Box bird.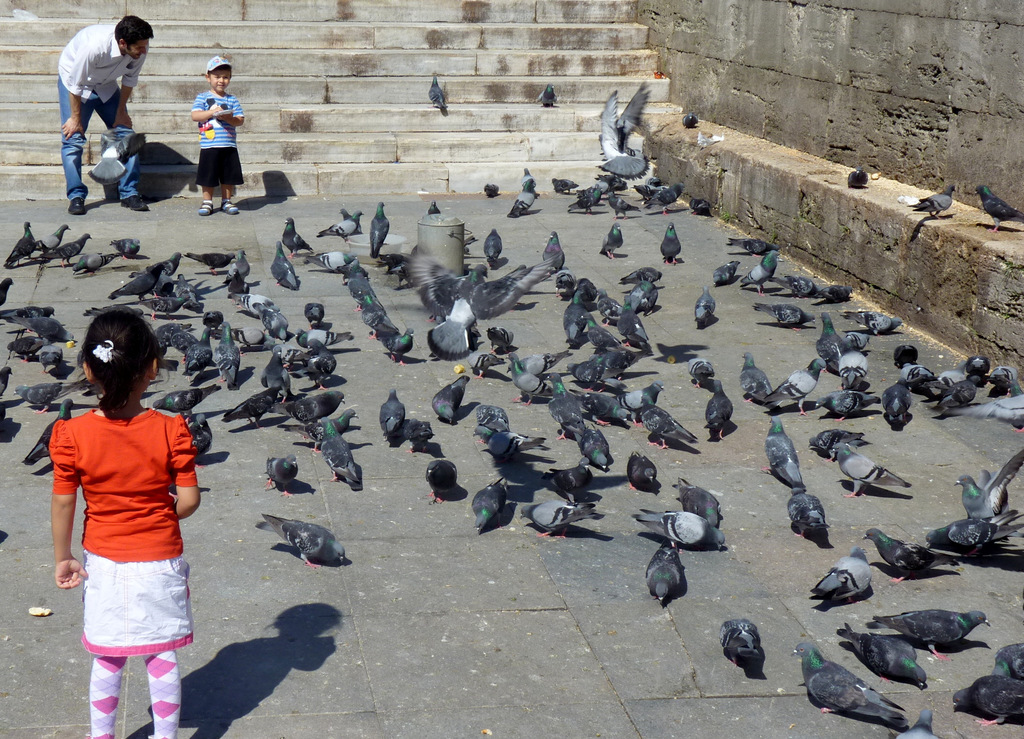
left=339, top=209, right=367, bottom=235.
